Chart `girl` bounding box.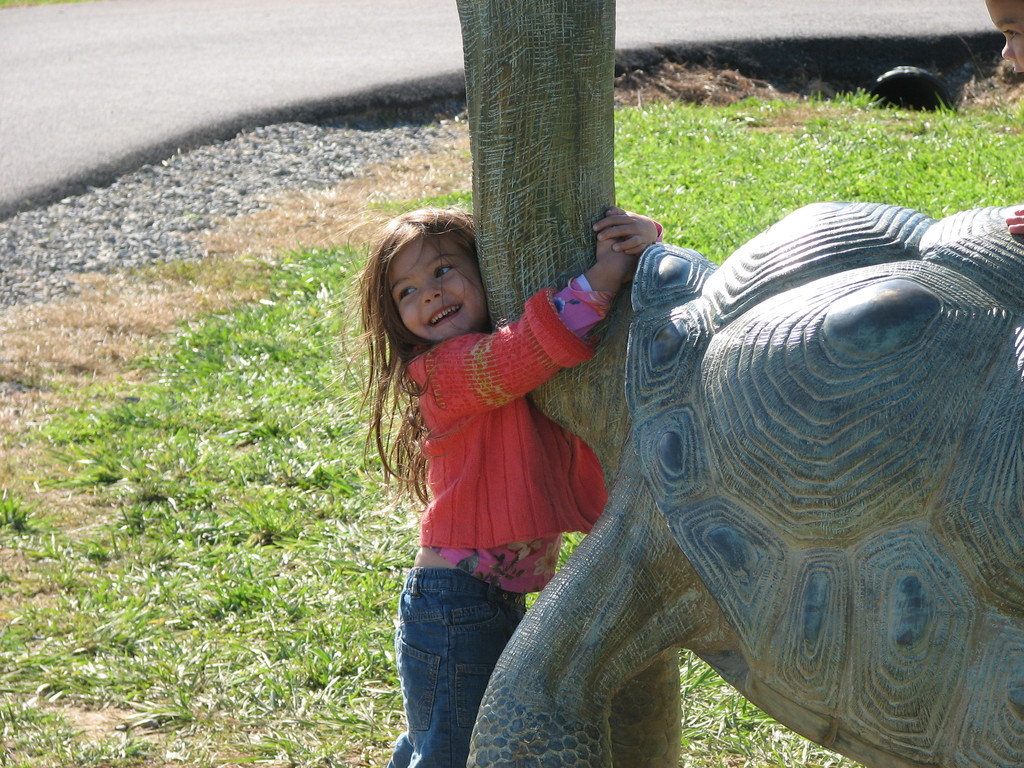
Charted: [left=336, top=208, right=668, bottom=767].
